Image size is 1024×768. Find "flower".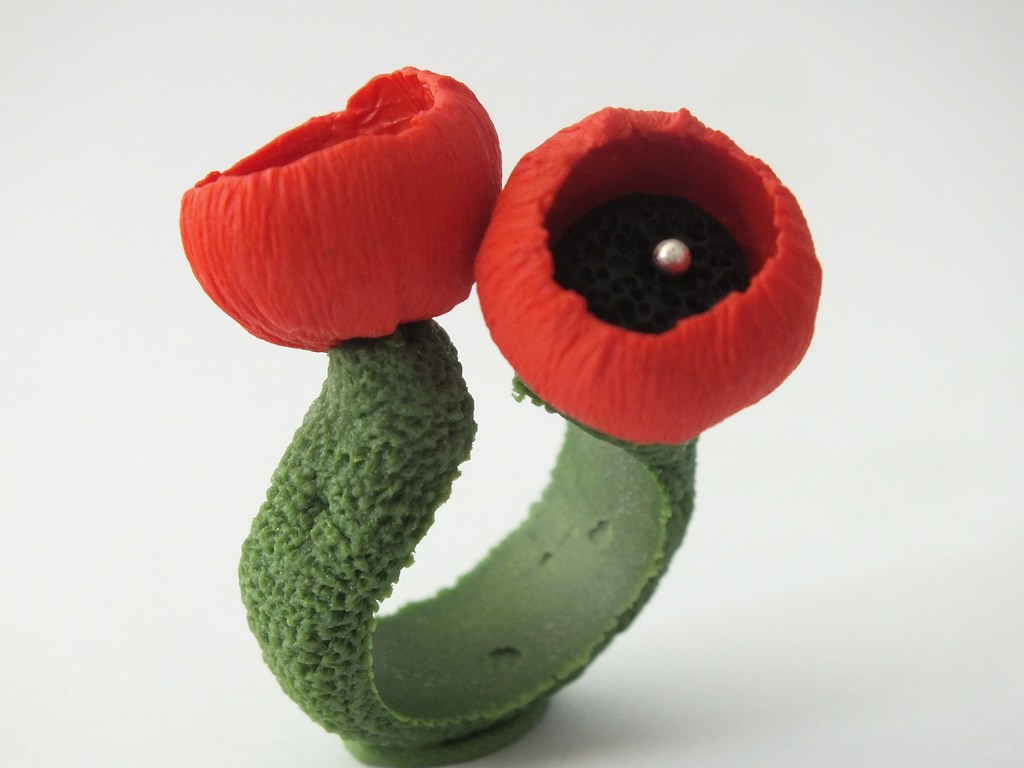
(x1=469, y1=99, x2=849, y2=475).
